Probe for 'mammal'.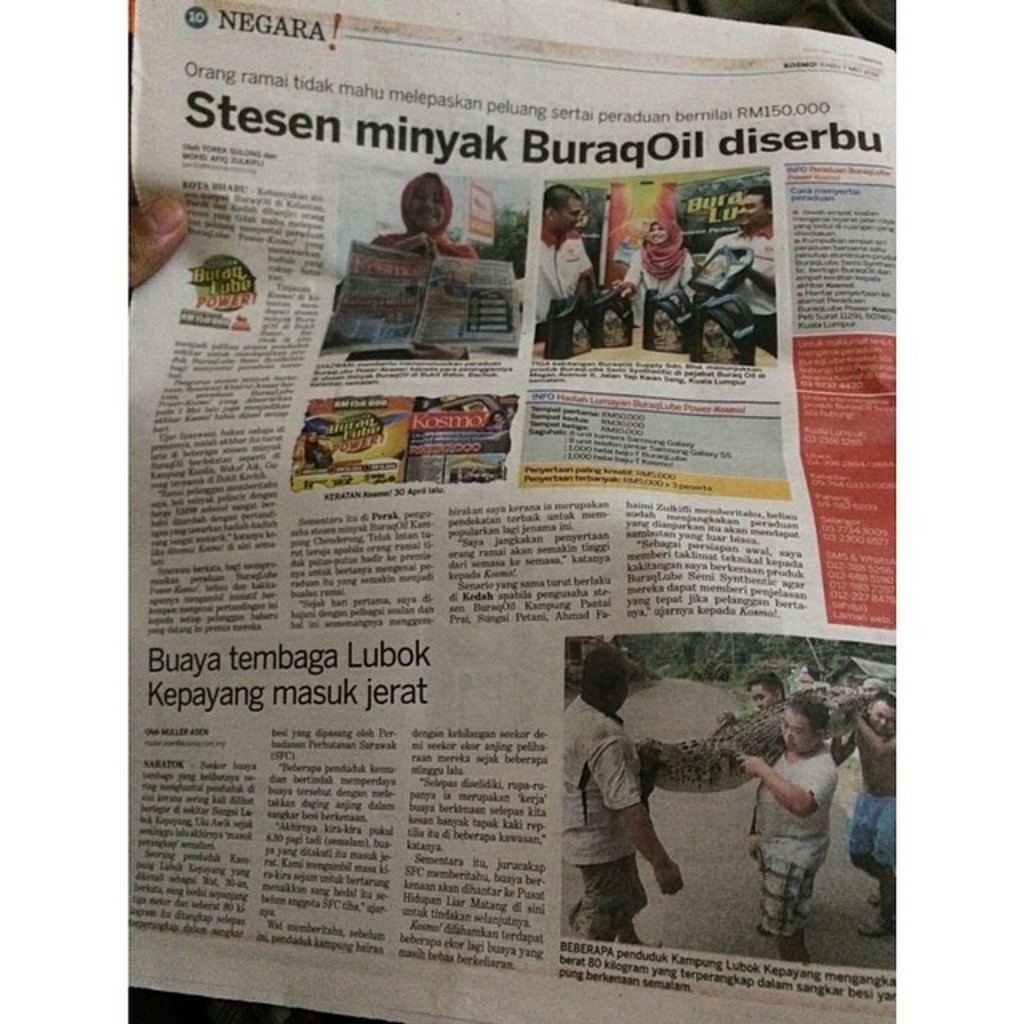
Probe result: x1=379, y1=174, x2=480, y2=358.
